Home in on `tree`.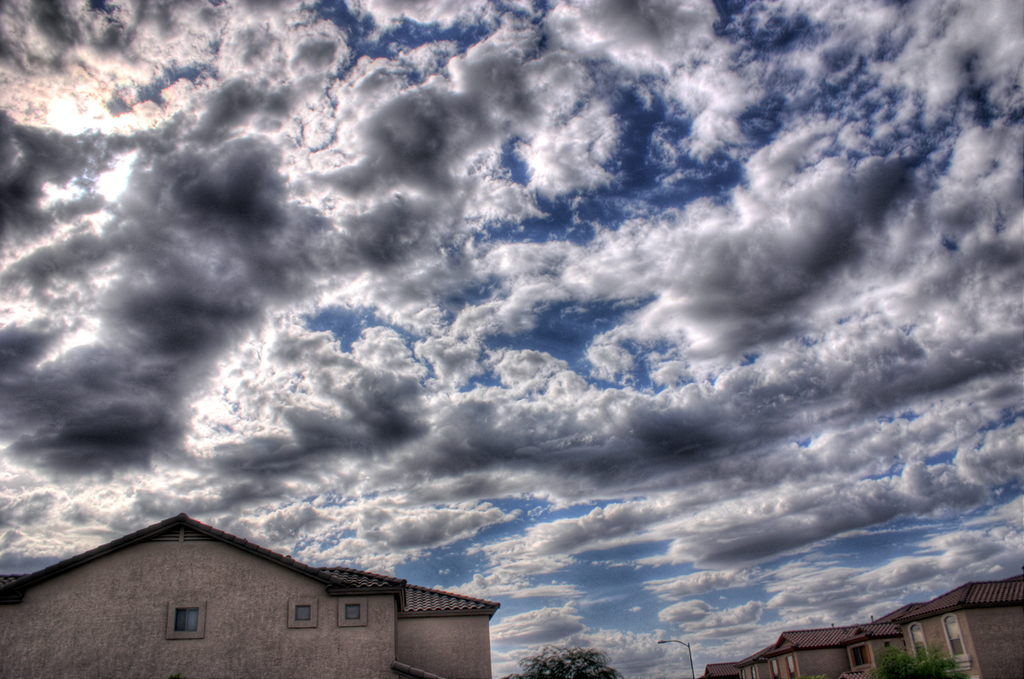
Homed in at <region>503, 644, 624, 678</region>.
